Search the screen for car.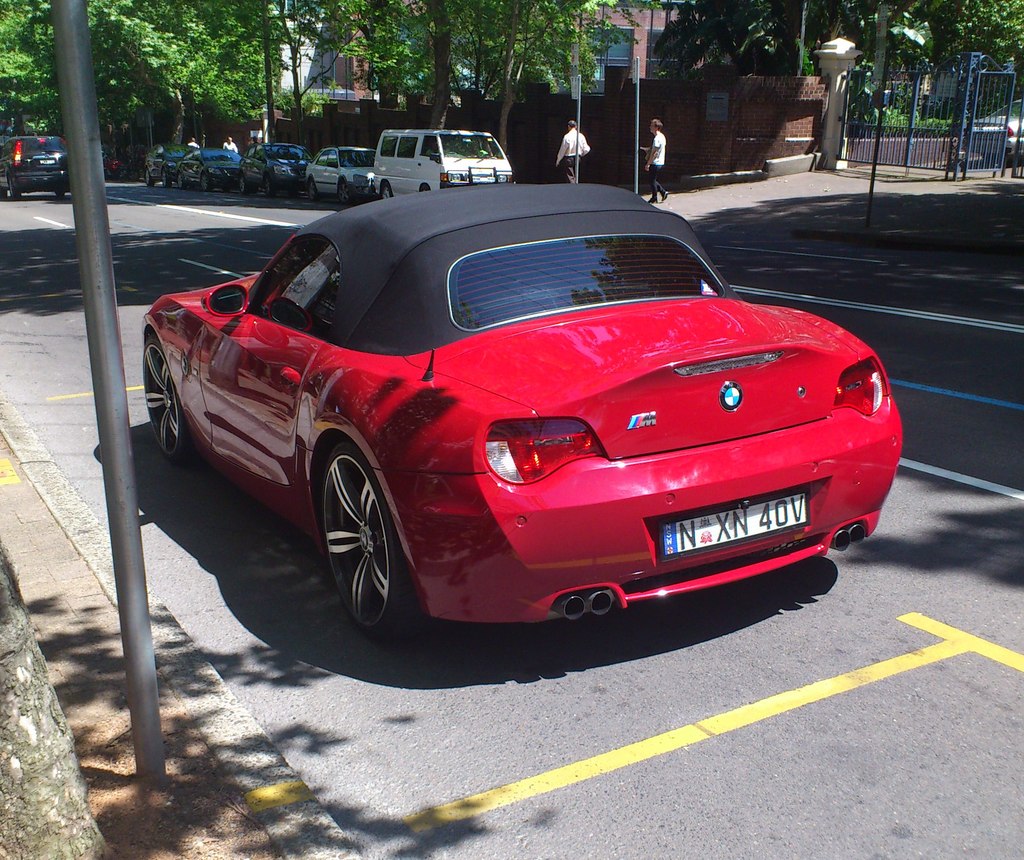
Found at 104 147 121 176.
